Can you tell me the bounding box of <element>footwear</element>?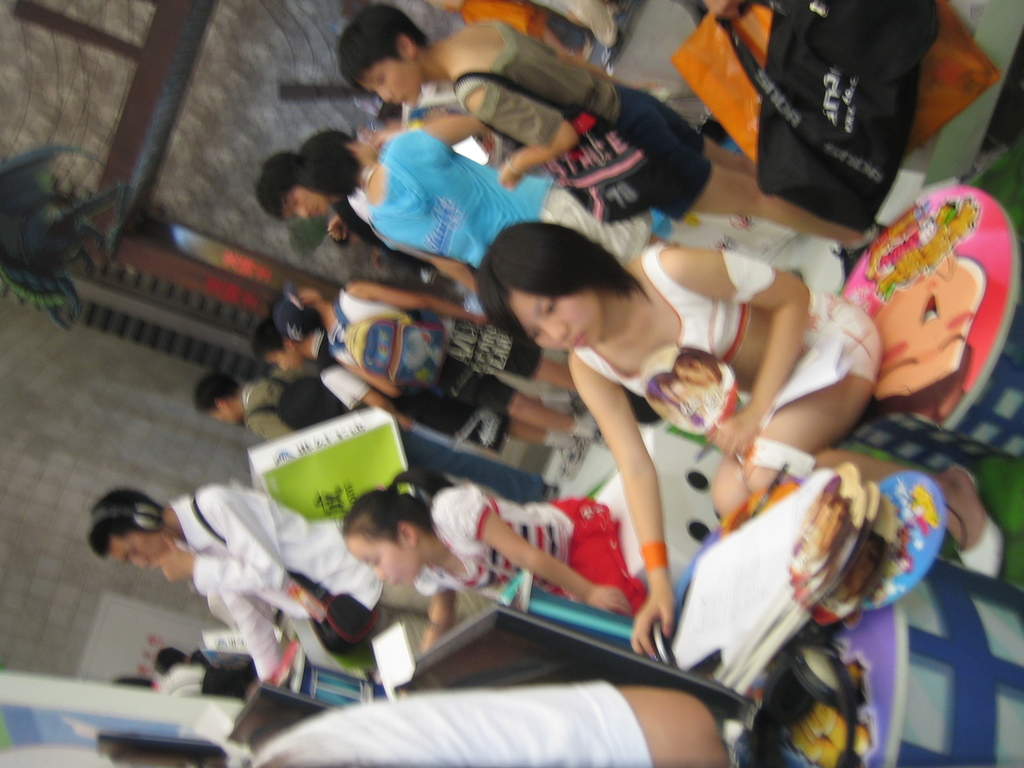
detection(954, 464, 1004, 579).
